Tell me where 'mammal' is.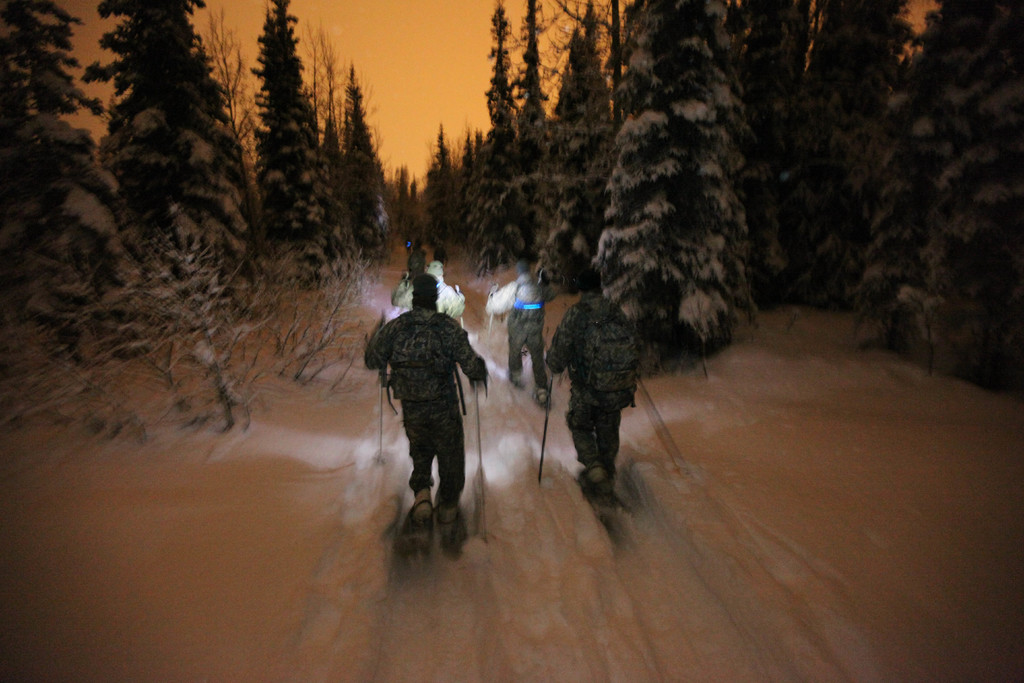
'mammal' is at [left=391, top=247, right=465, bottom=318].
